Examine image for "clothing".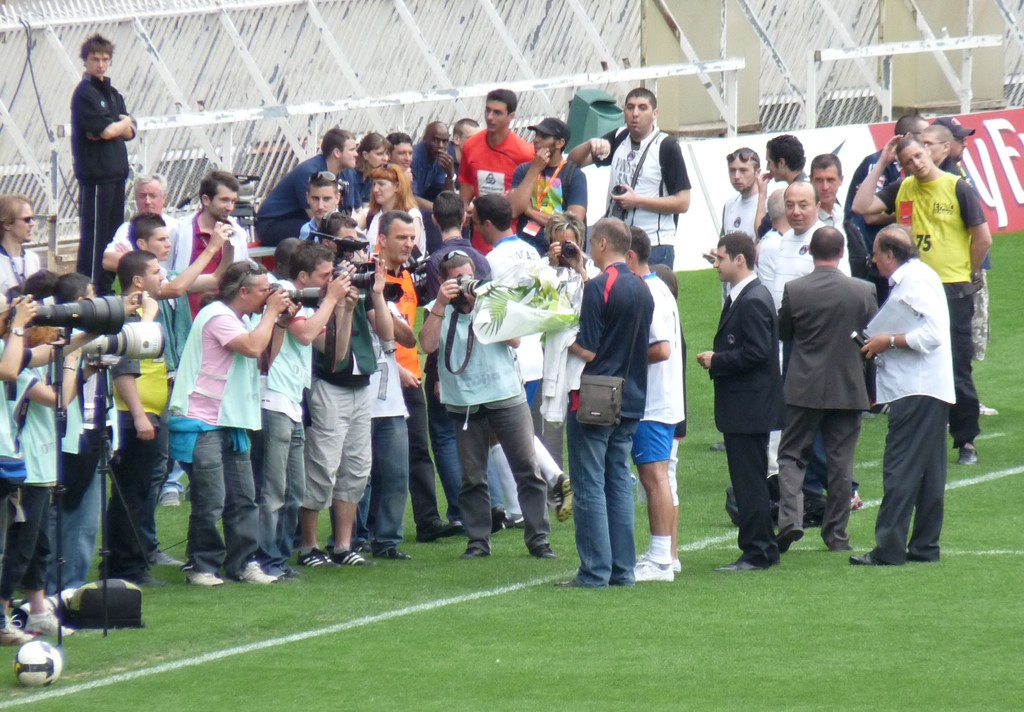
Examination result: x1=74, y1=343, x2=113, y2=585.
